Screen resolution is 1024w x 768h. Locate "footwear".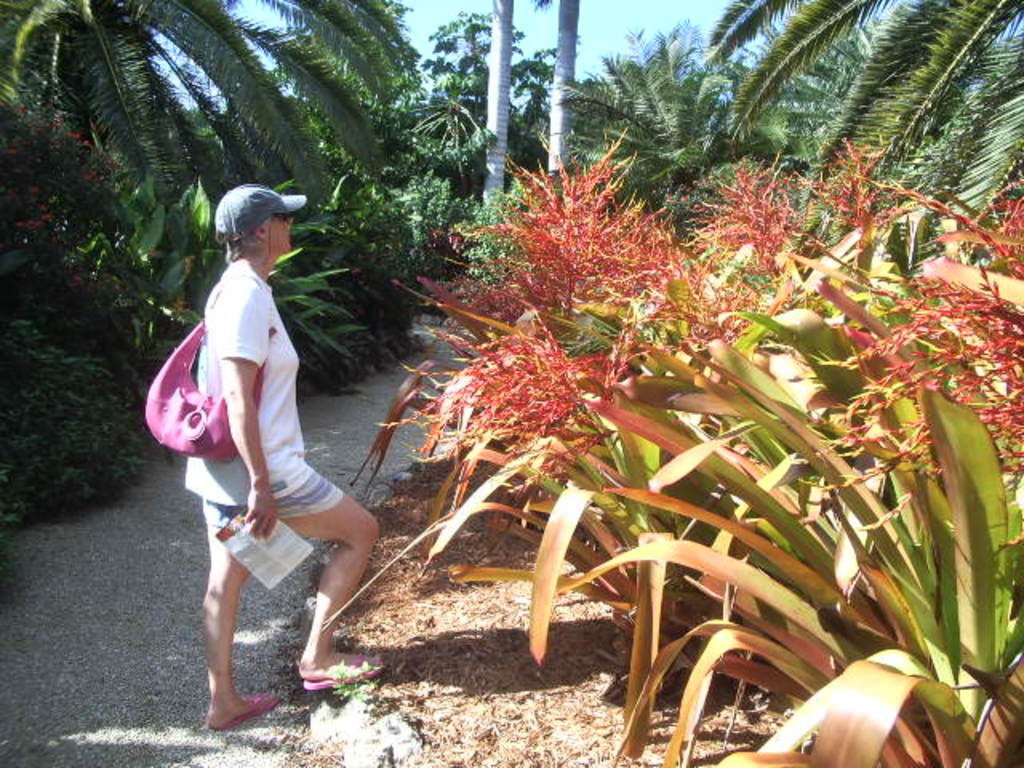
bbox=(210, 696, 280, 731).
